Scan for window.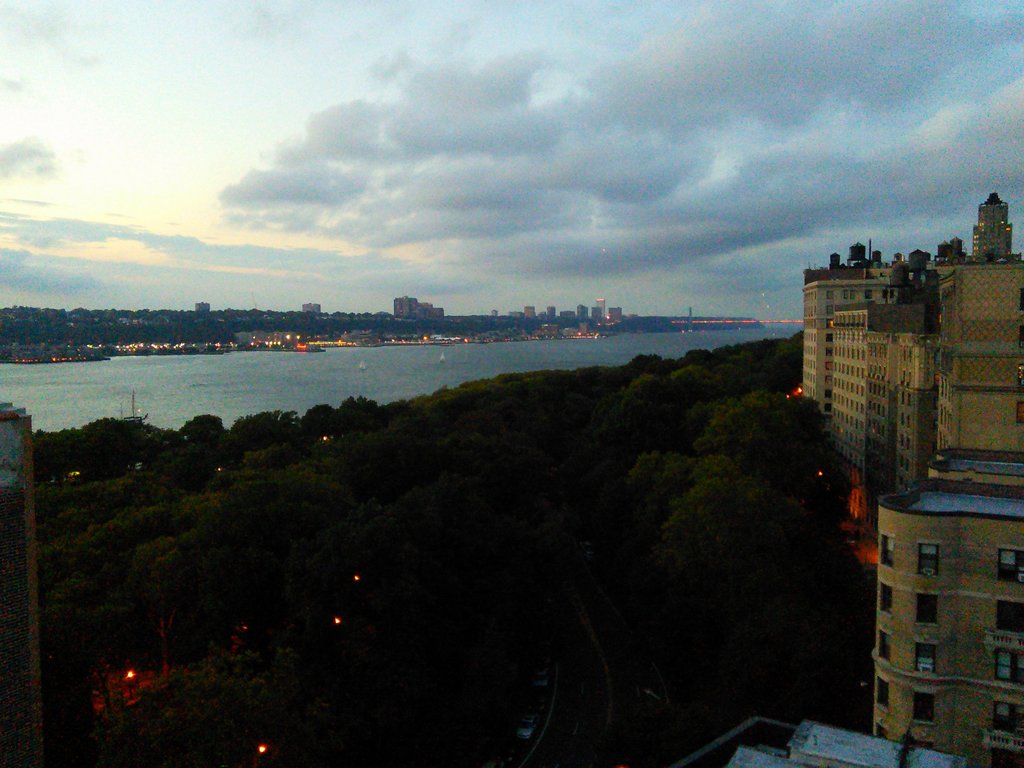
Scan result: (left=993, top=646, right=1022, bottom=691).
